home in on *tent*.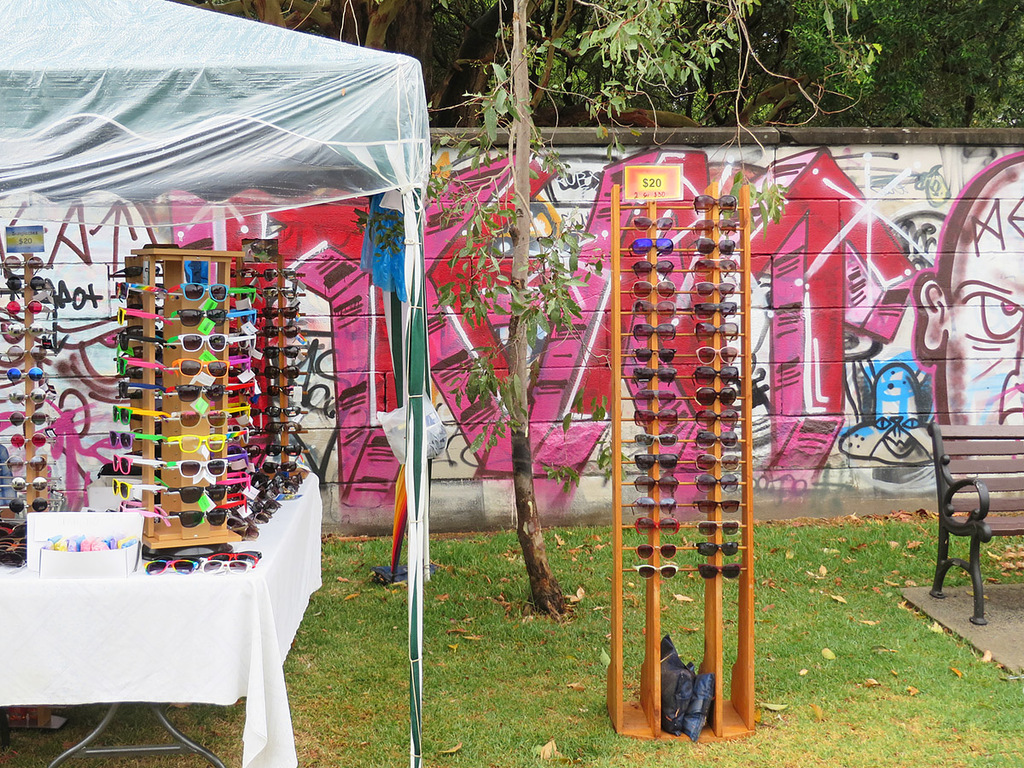
Homed in at rect(15, 27, 466, 545).
